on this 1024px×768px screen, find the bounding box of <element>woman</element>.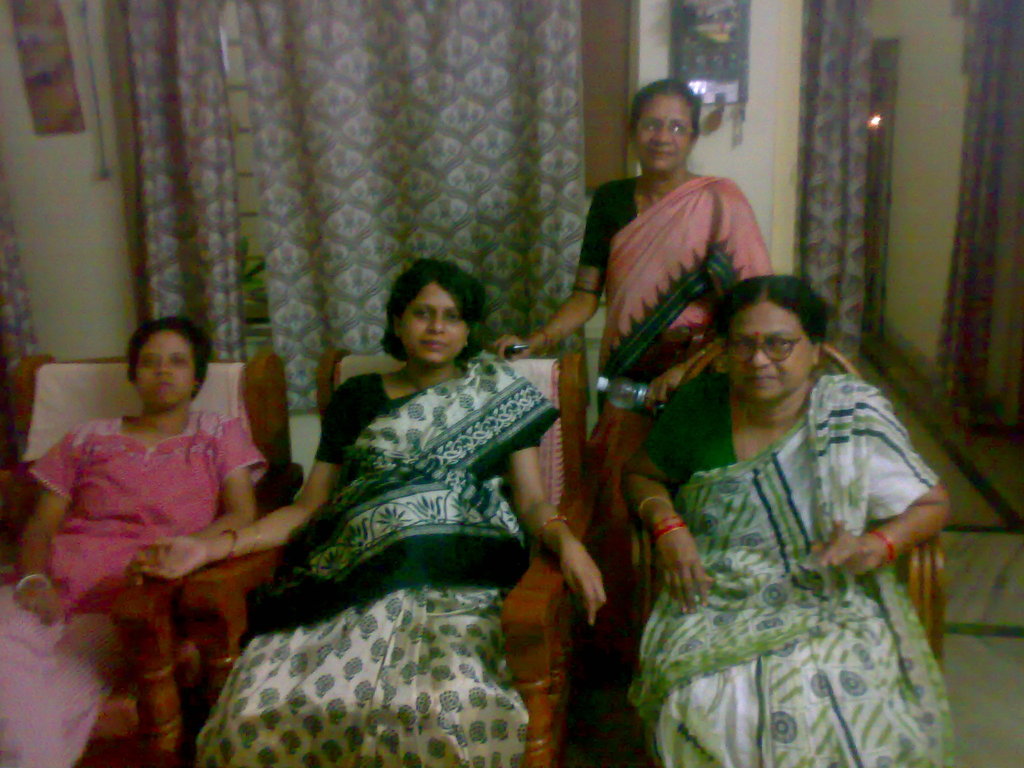
Bounding box: detection(492, 81, 769, 625).
